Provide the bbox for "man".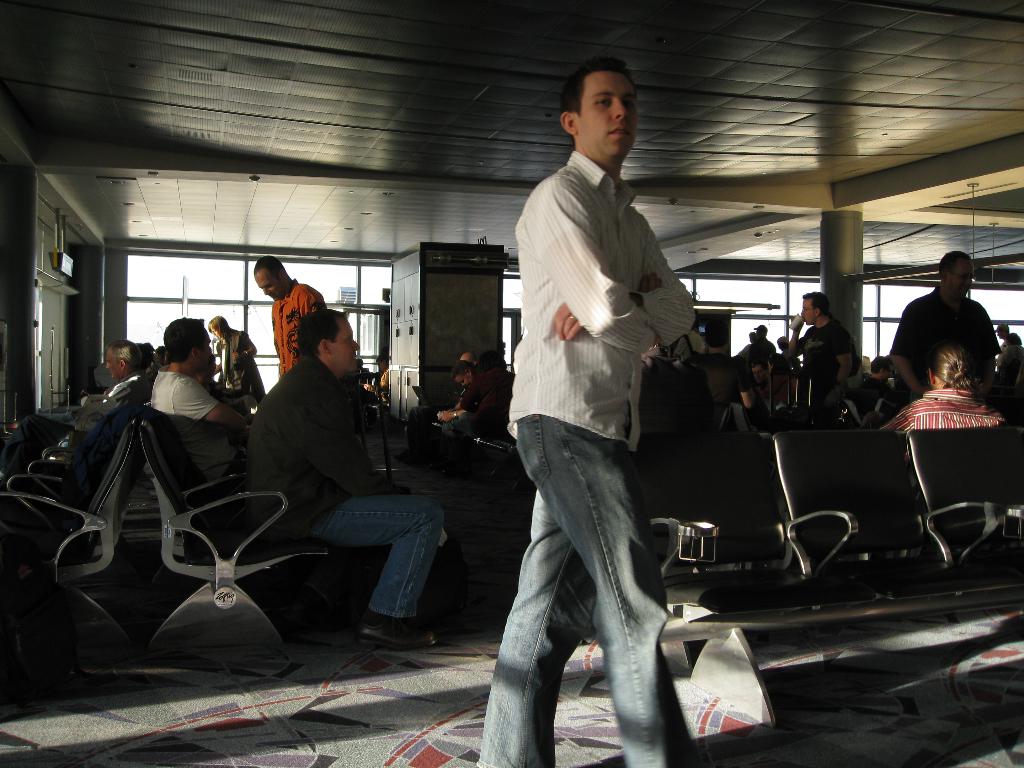
{"left": 727, "top": 331, "right": 763, "bottom": 367}.
